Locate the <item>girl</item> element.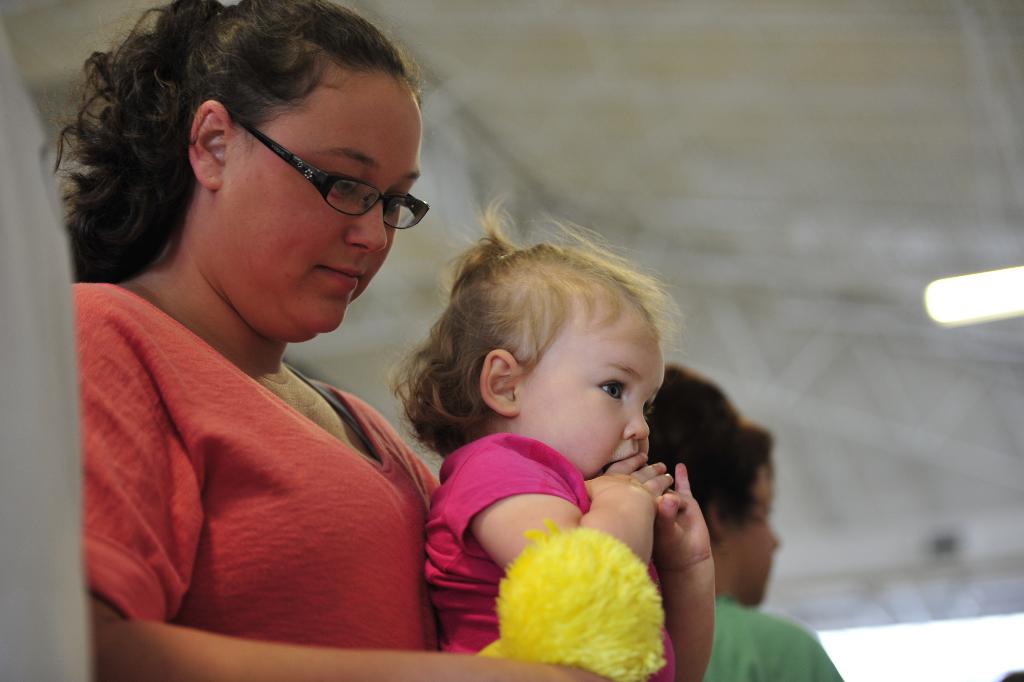
Element bbox: bbox(383, 192, 716, 681).
